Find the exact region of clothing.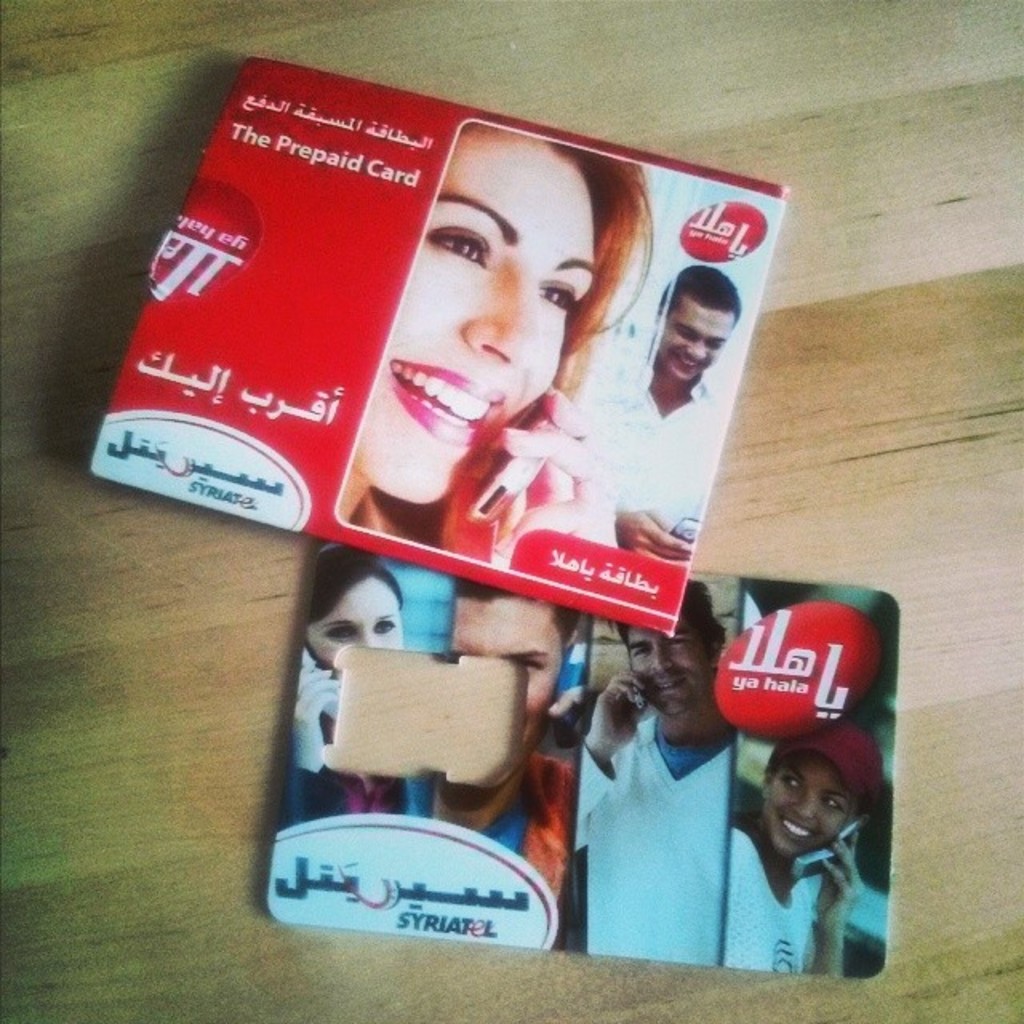
Exact region: 574:714:725:971.
